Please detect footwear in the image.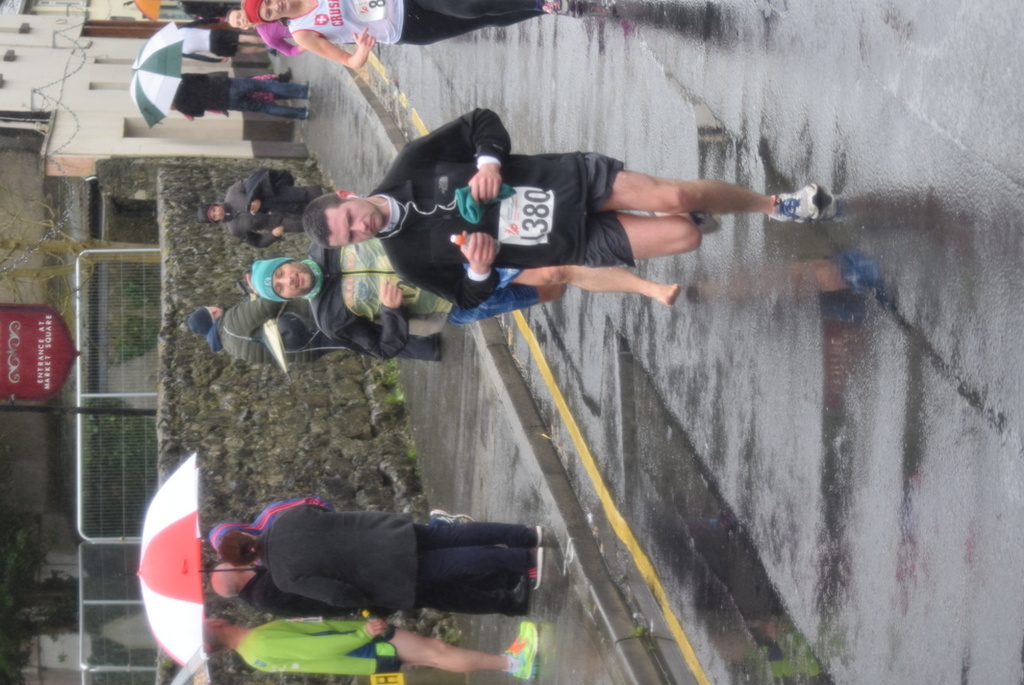
detection(512, 579, 531, 614).
